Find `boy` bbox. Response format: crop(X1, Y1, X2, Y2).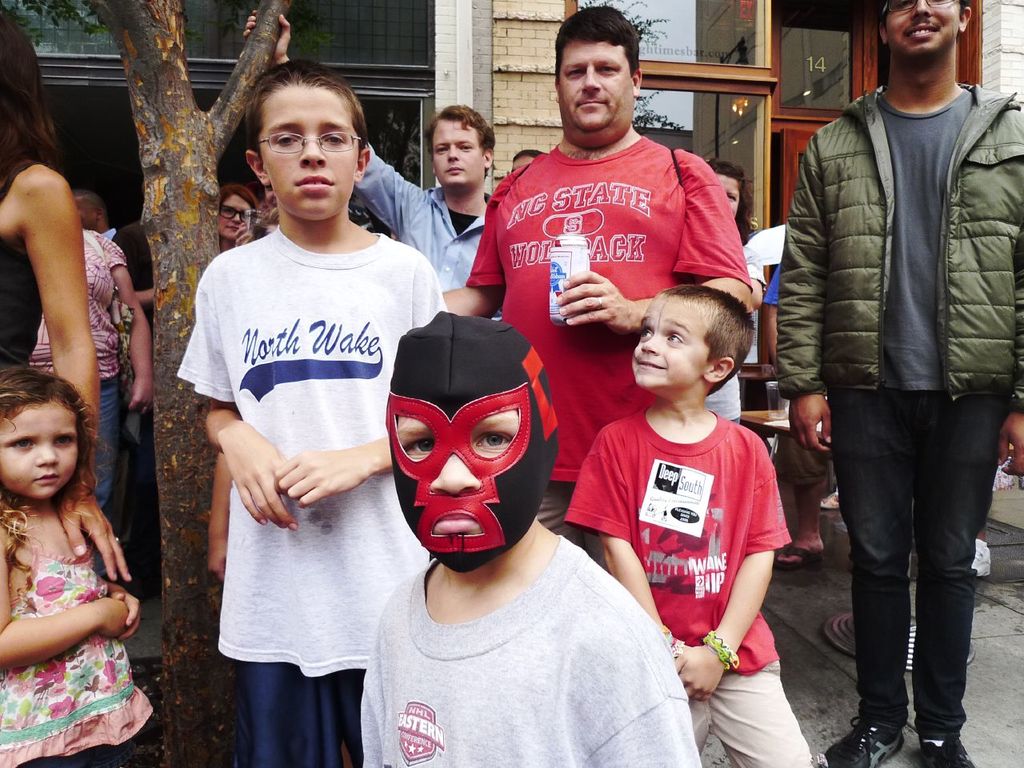
crop(168, 90, 448, 727).
